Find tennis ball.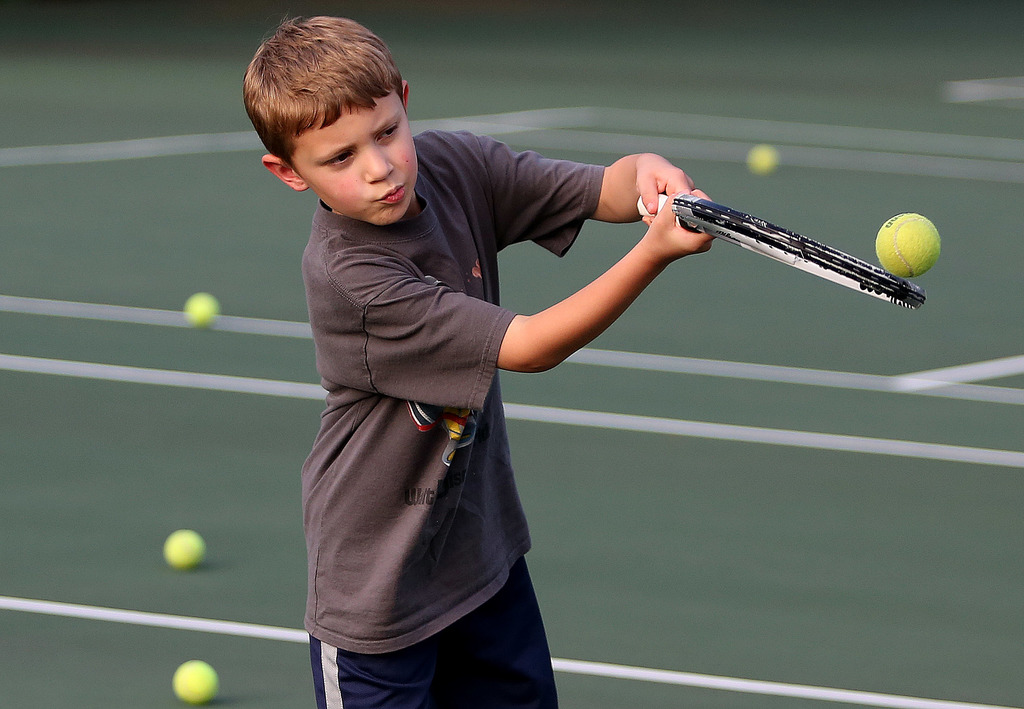
select_region(876, 212, 940, 278).
